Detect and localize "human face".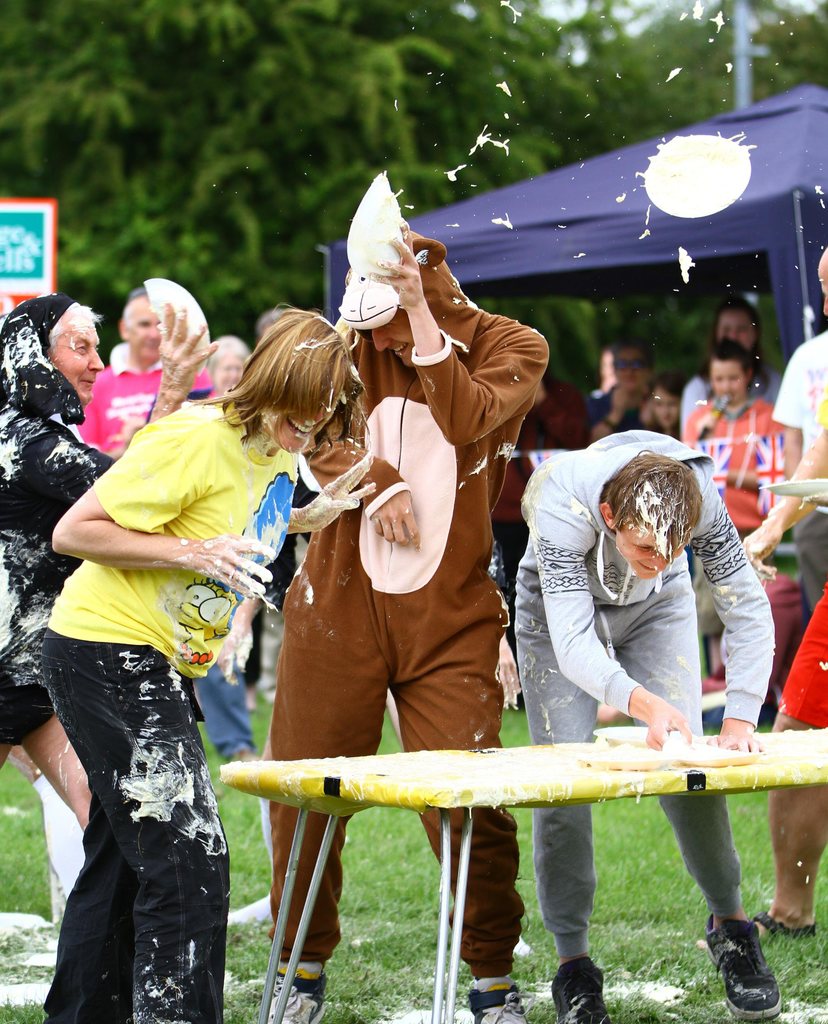
Localized at [373,308,413,371].
